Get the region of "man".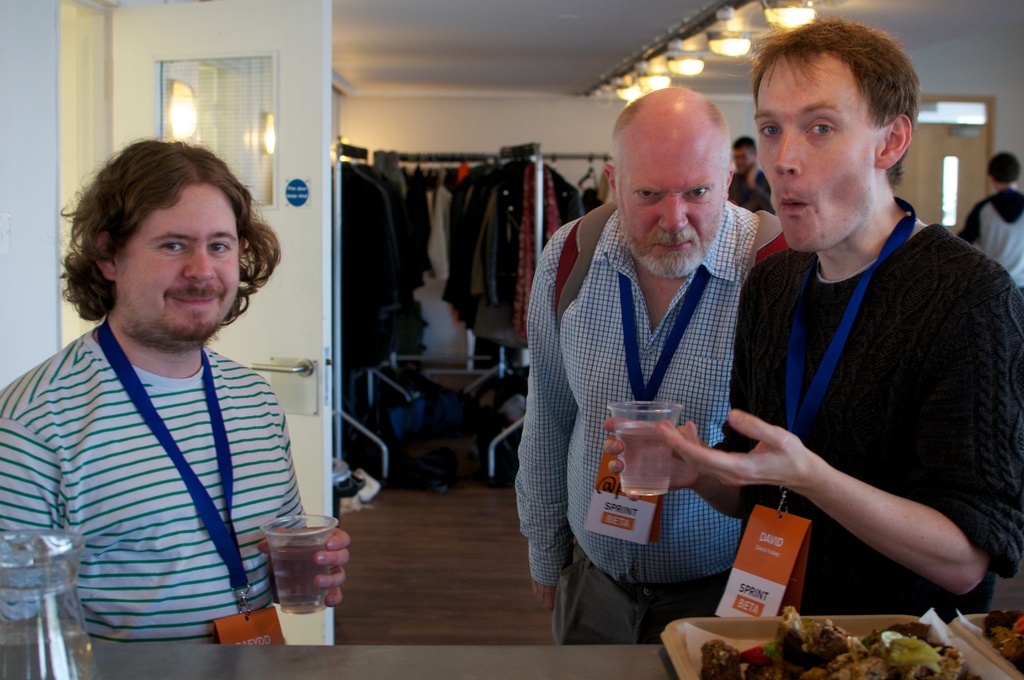
rect(515, 89, 790, 644).
